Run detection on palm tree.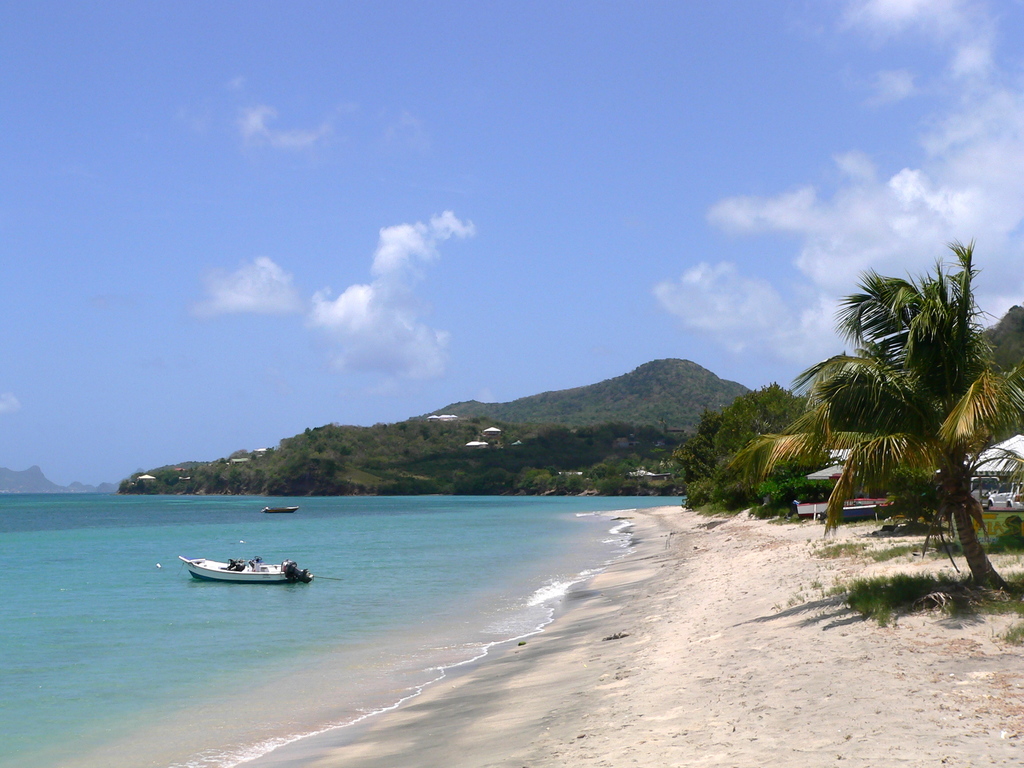
Result: 791, 253, 993, 594.
